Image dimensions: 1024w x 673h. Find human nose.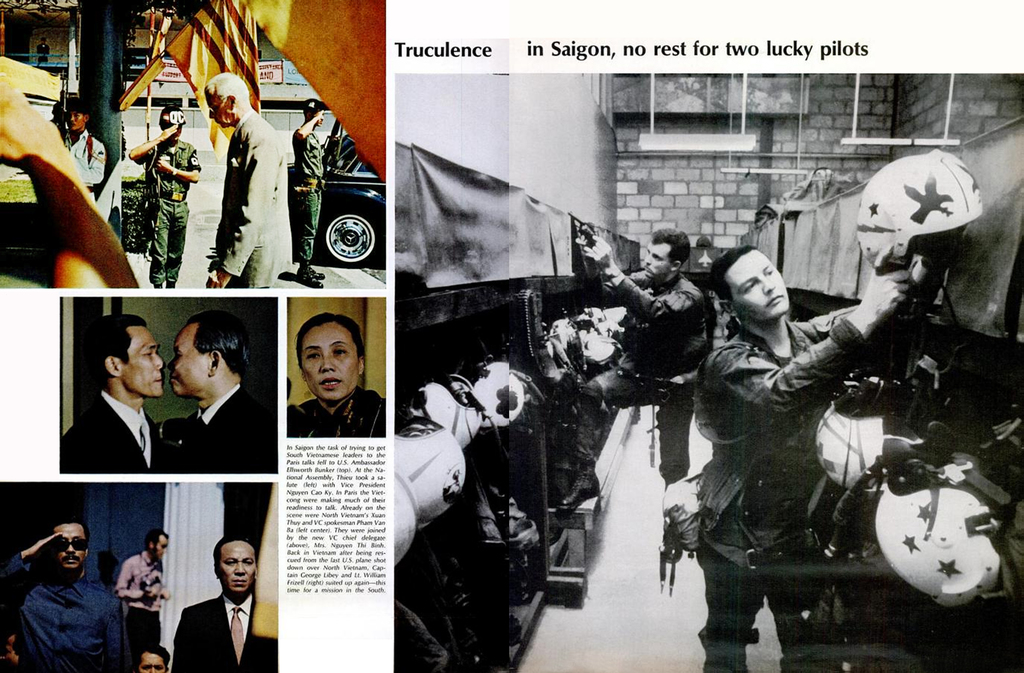
{"x1": 152, "y1": 354, "x2": 166, "y2": 371}.
